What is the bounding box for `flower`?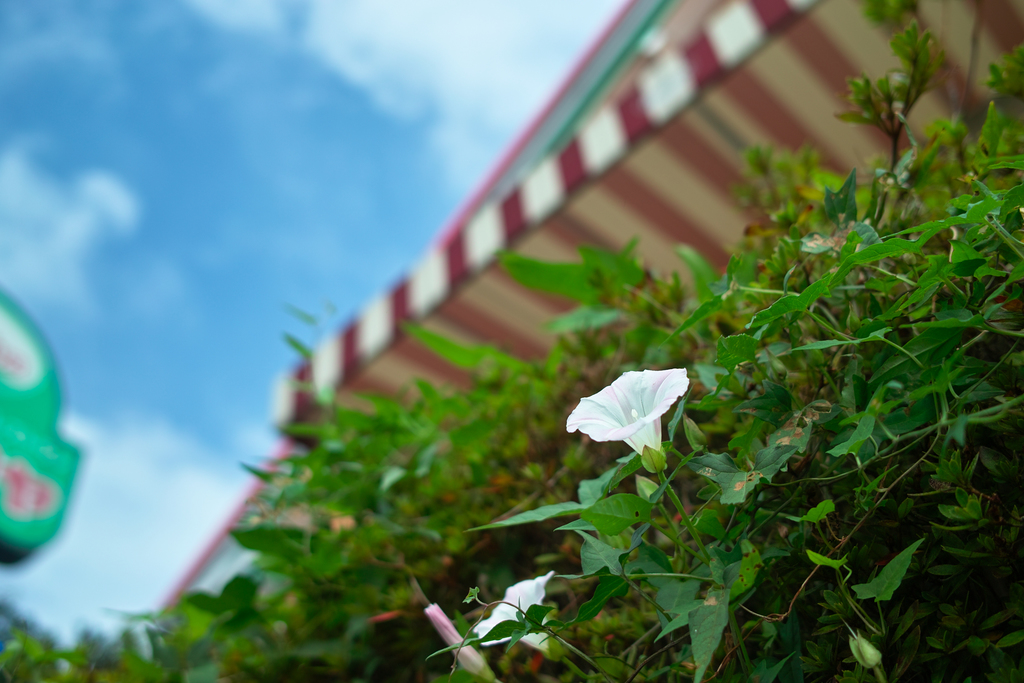
pyautogui.locateOnScreen(474, 573, 556, 651).
